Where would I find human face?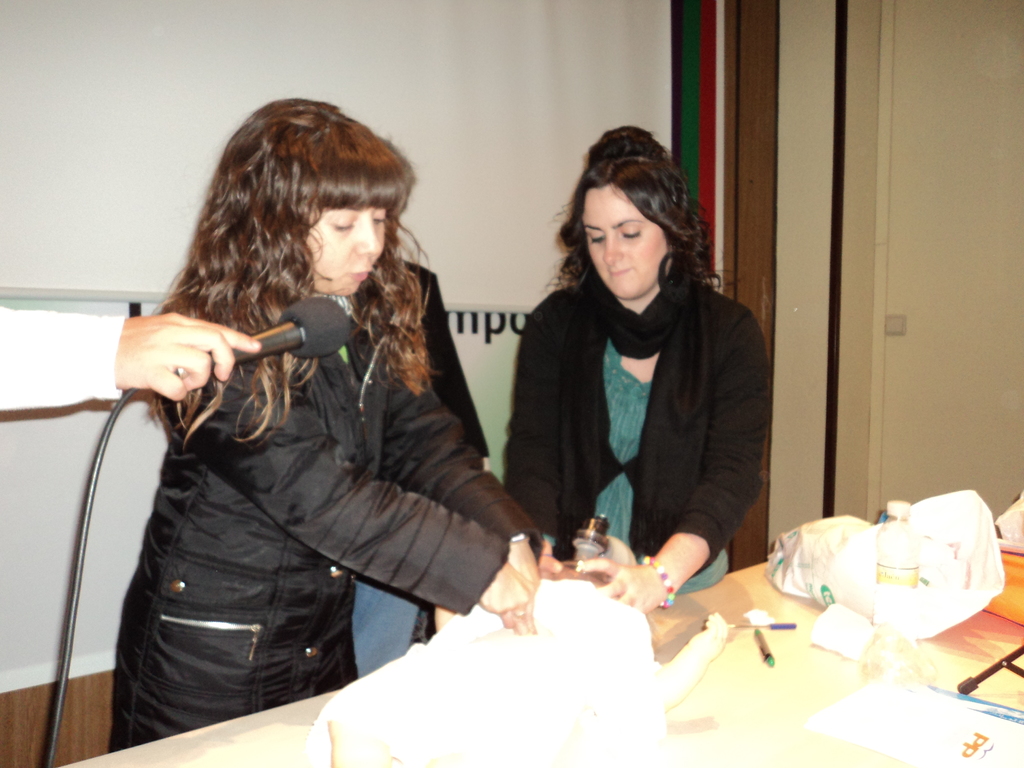
At {"x1": 579, "y1": 183, "x2": 667, "y2": 305}.
